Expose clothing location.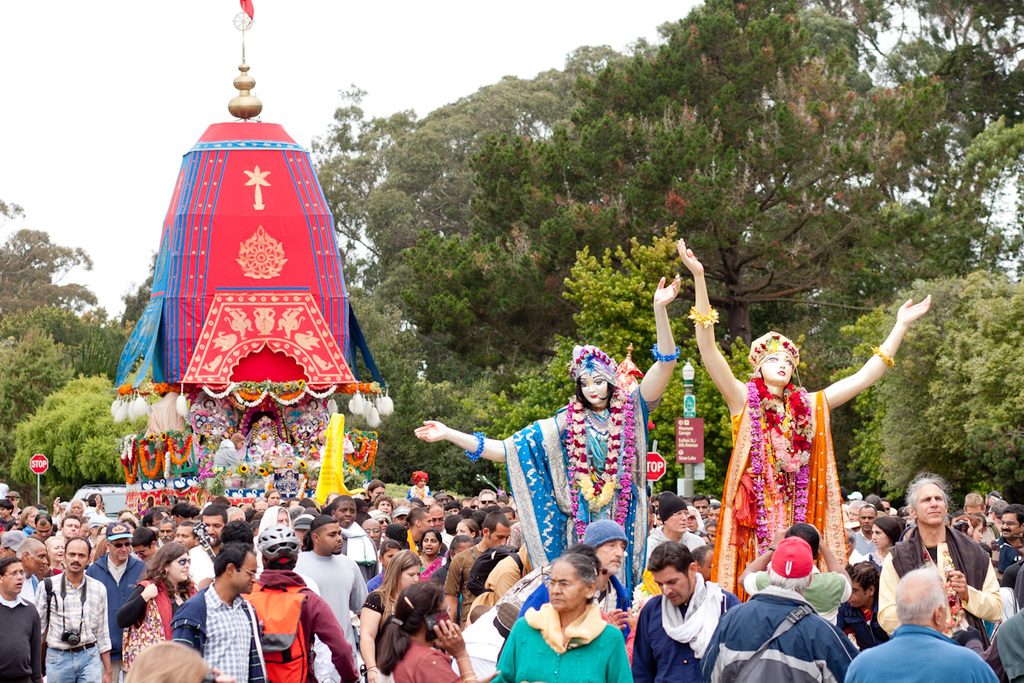
Exposed at bbox=(440, 547, 488, 629).
